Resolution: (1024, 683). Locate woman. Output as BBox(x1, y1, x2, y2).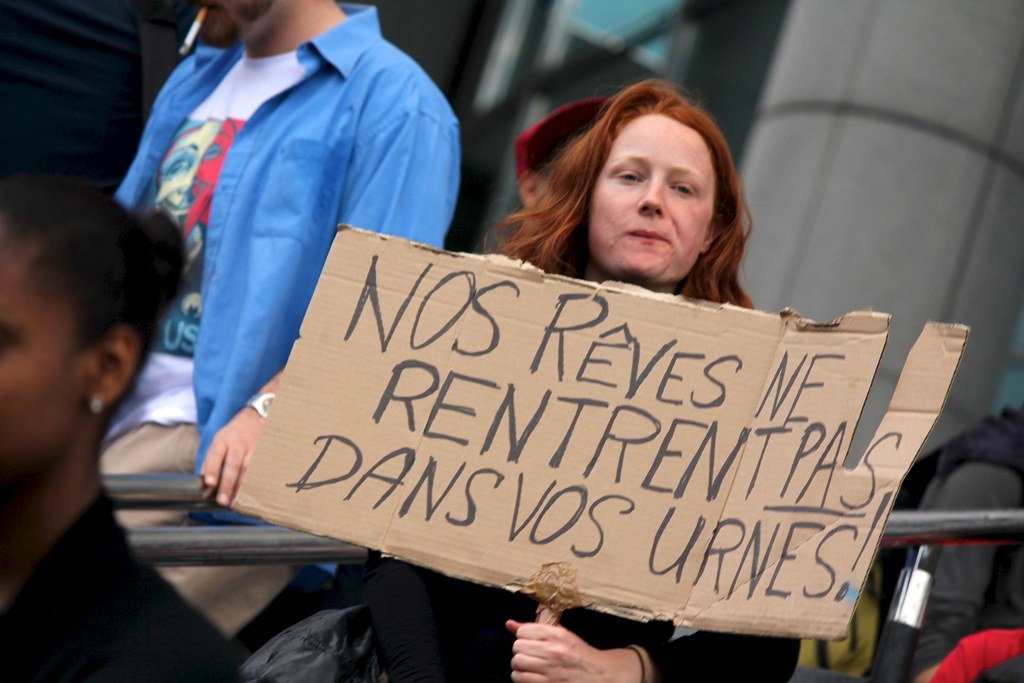
BBox(0, 138, 208, 613).
